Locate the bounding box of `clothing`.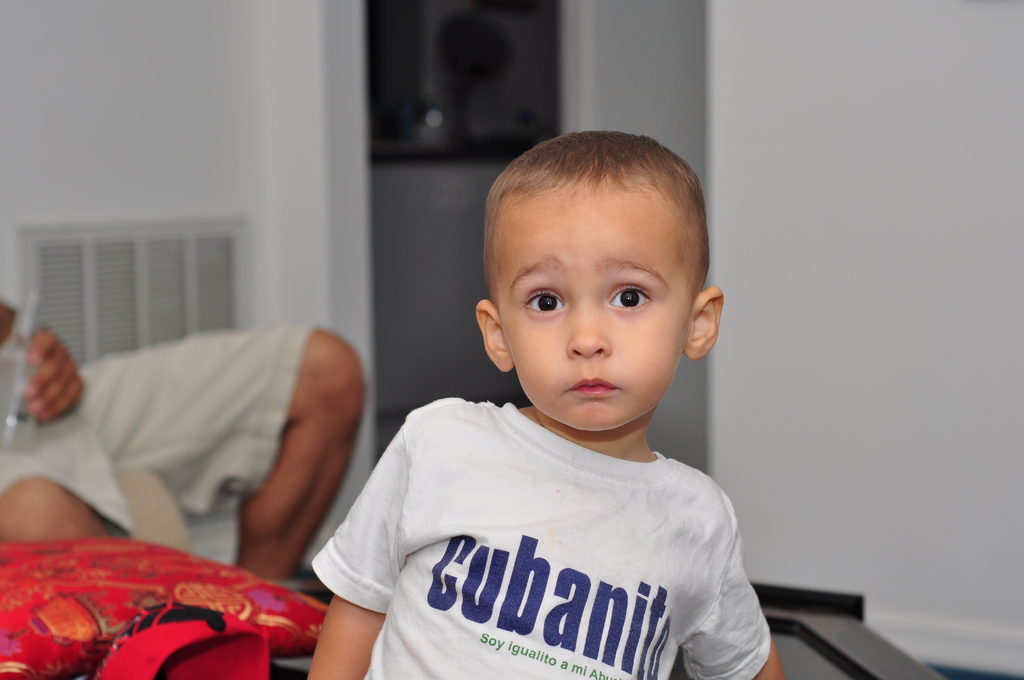
Bounding box: (0,321,311,538).
